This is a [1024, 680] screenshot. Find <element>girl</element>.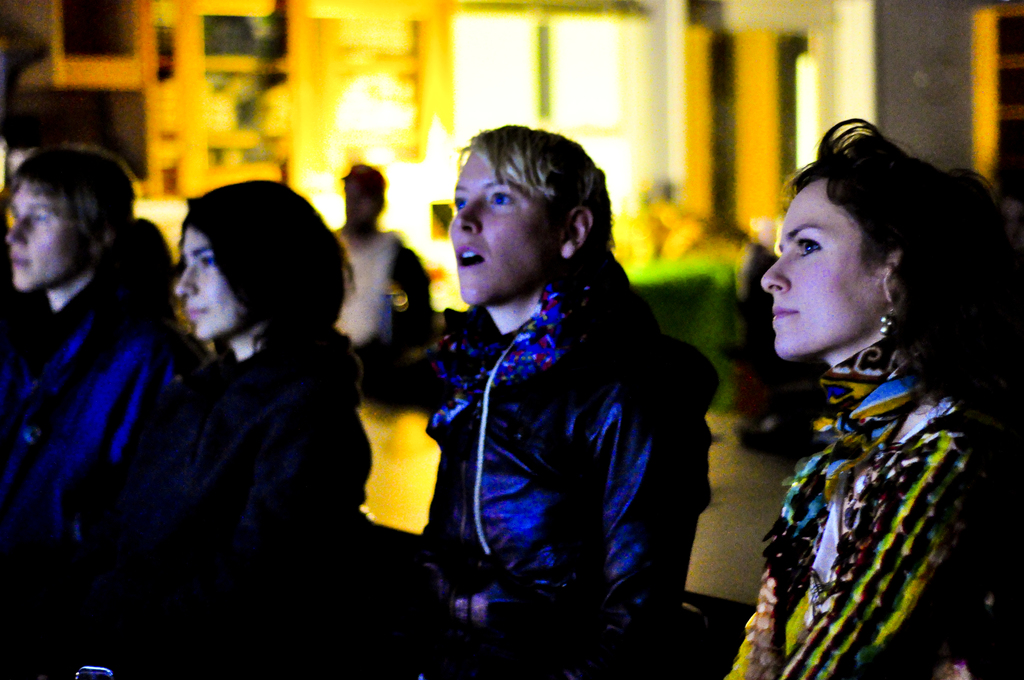
Bounding box: detection(722, 109, 1022, 679).
